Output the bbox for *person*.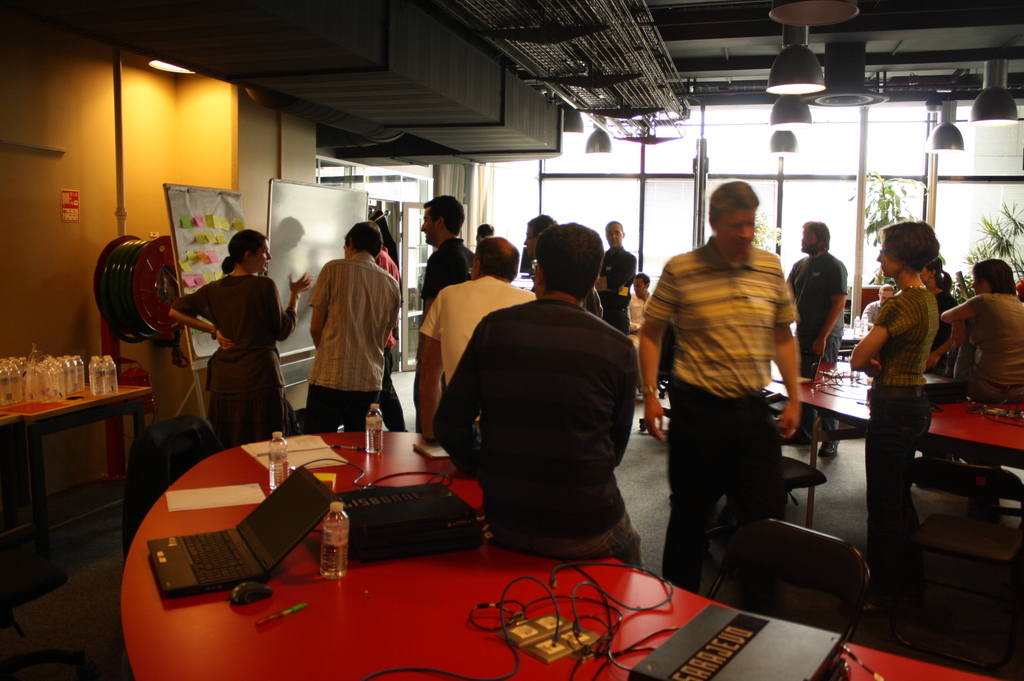
BBox(170, 227, 315, 449).
